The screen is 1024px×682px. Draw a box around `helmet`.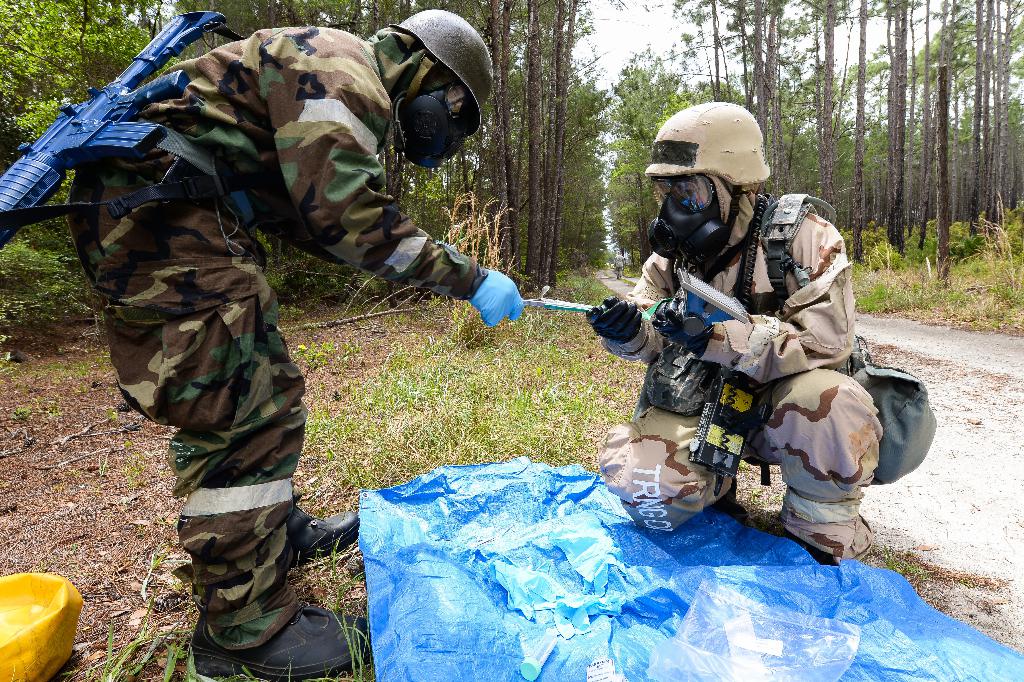
select_region(657, 102, 772, 257).
